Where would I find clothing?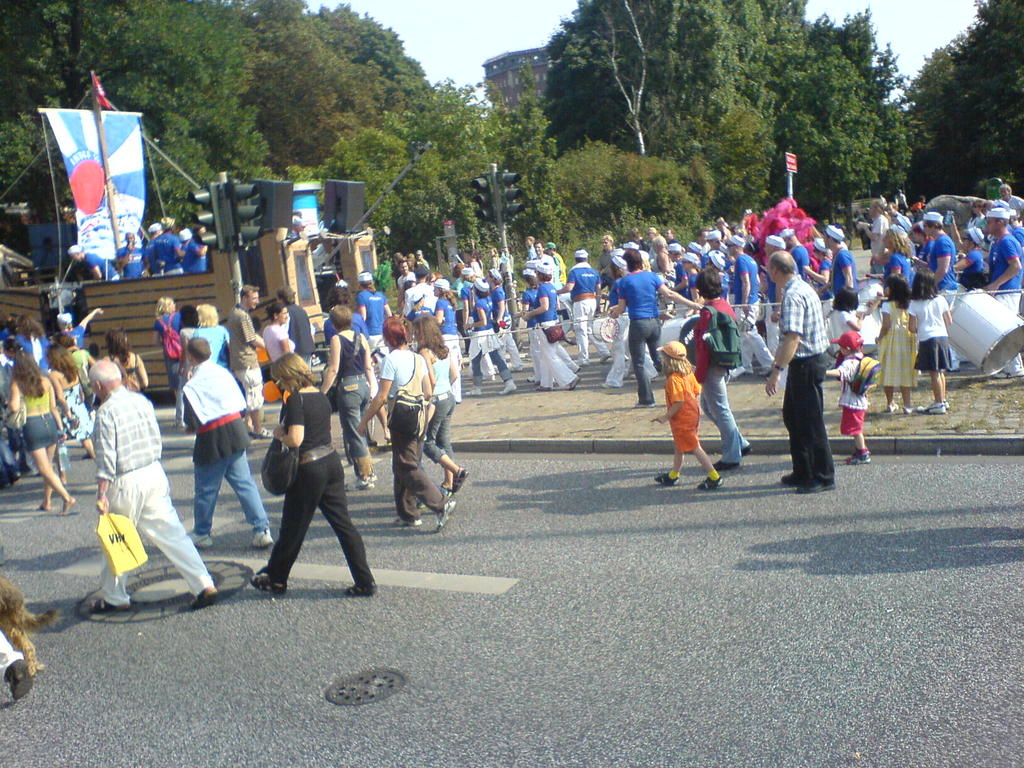
At {"x1": 65, "y1": 346, "x2": 90, "y2": 371}.
